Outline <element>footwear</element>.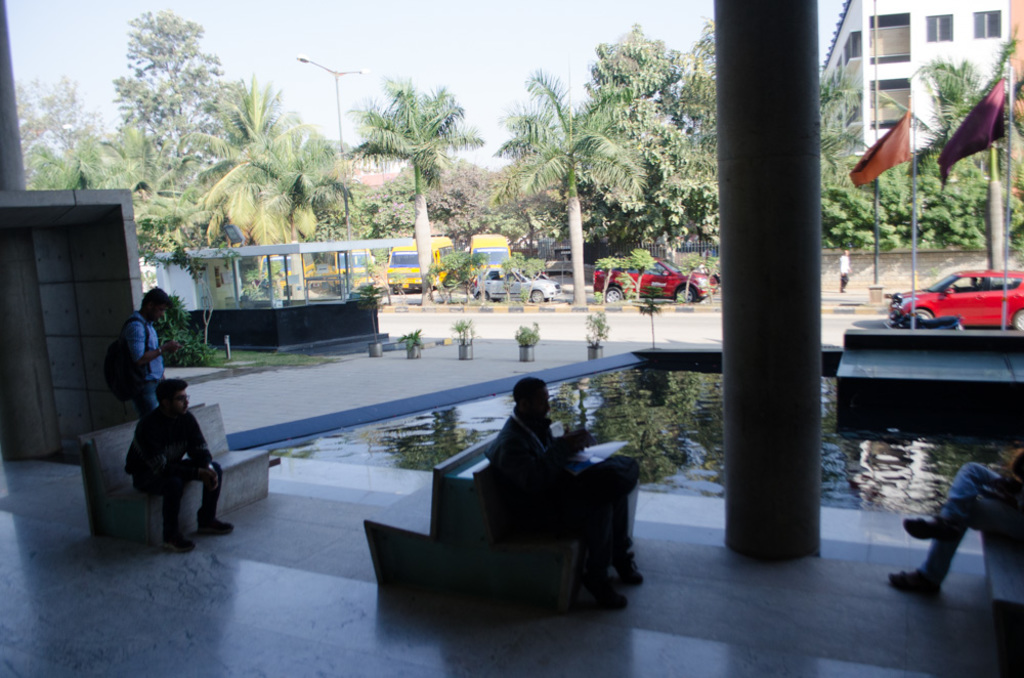
Outline: select_region(161, 528, 197, 550).
